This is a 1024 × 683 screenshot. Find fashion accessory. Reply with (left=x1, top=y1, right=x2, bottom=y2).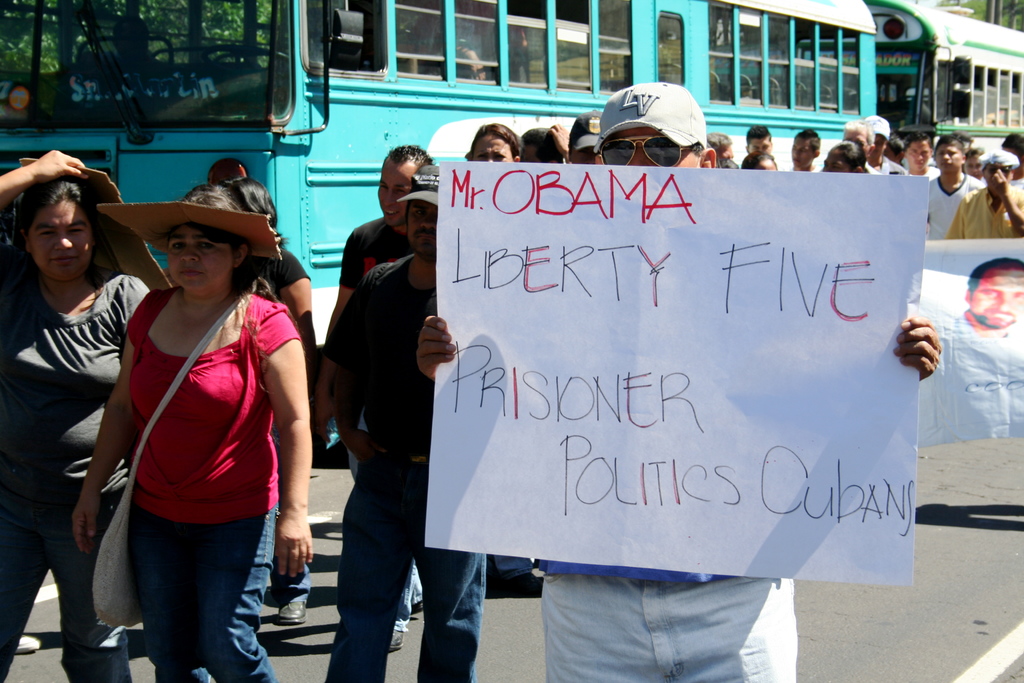
(left=593, top=80, right=709, bottom=151).
